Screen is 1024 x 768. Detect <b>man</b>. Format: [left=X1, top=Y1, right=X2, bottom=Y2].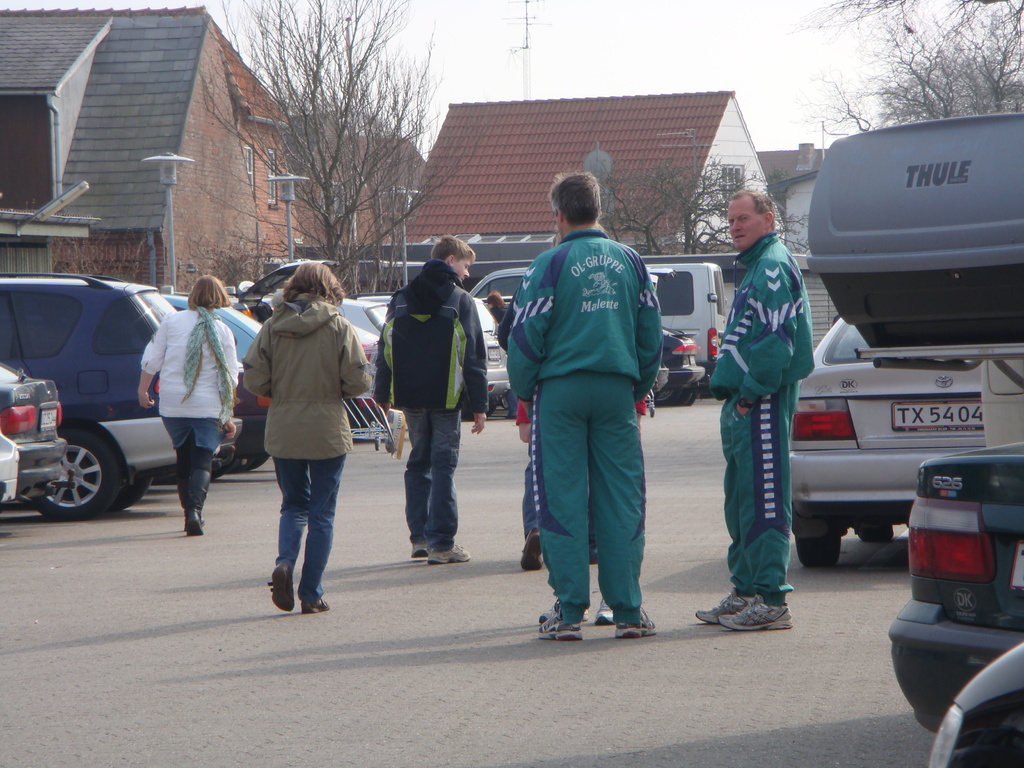
[left=371, top=232, right=488, bottom=565].
